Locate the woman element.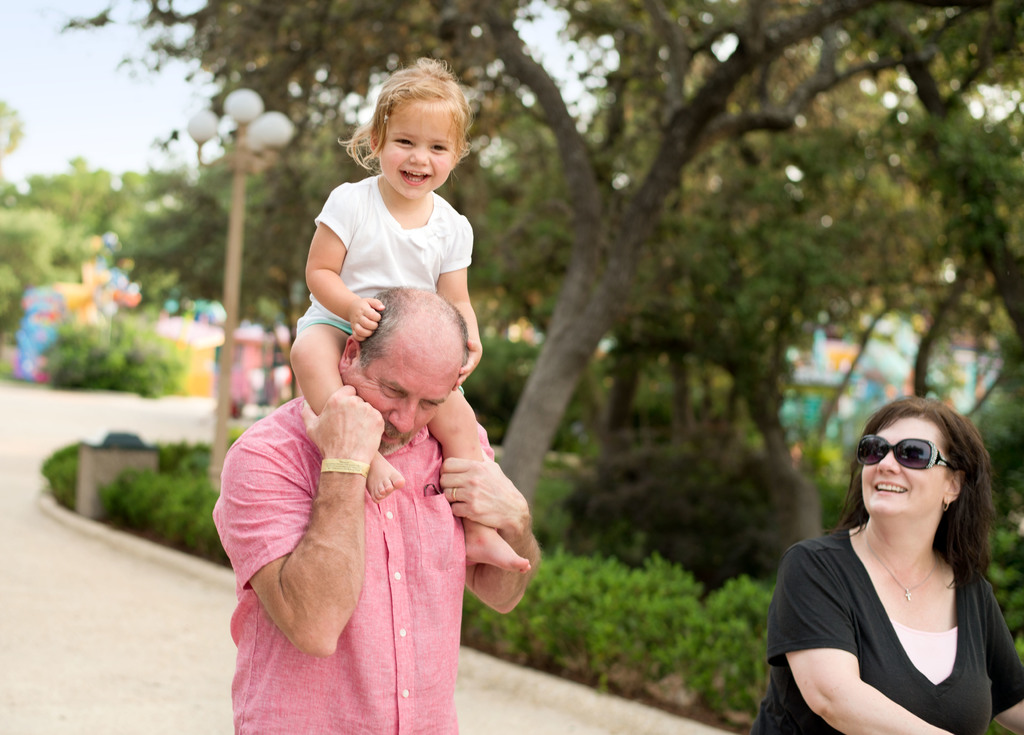
Element bbox: x1=751, y1=381, x2=1023, y2=734.
